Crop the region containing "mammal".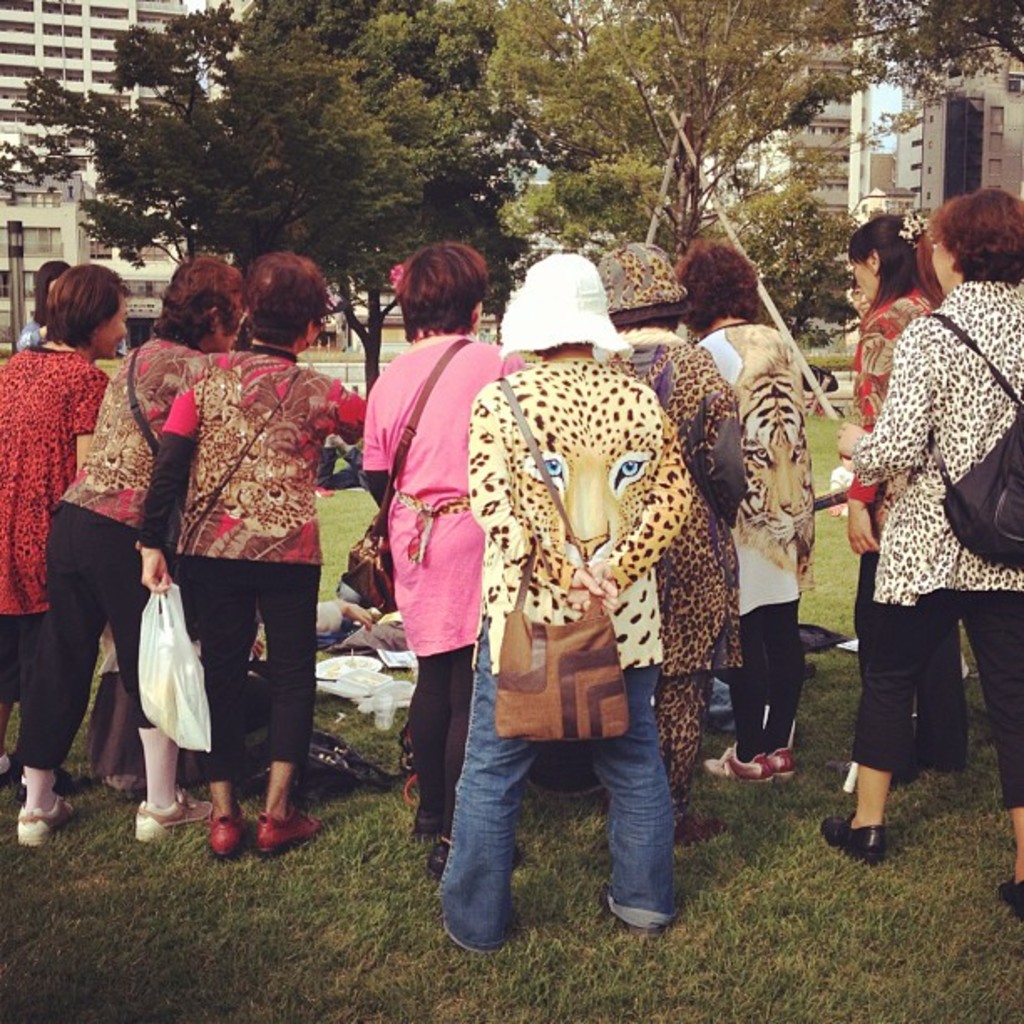
Crop region: bbox(139, 241, 371, 855).
